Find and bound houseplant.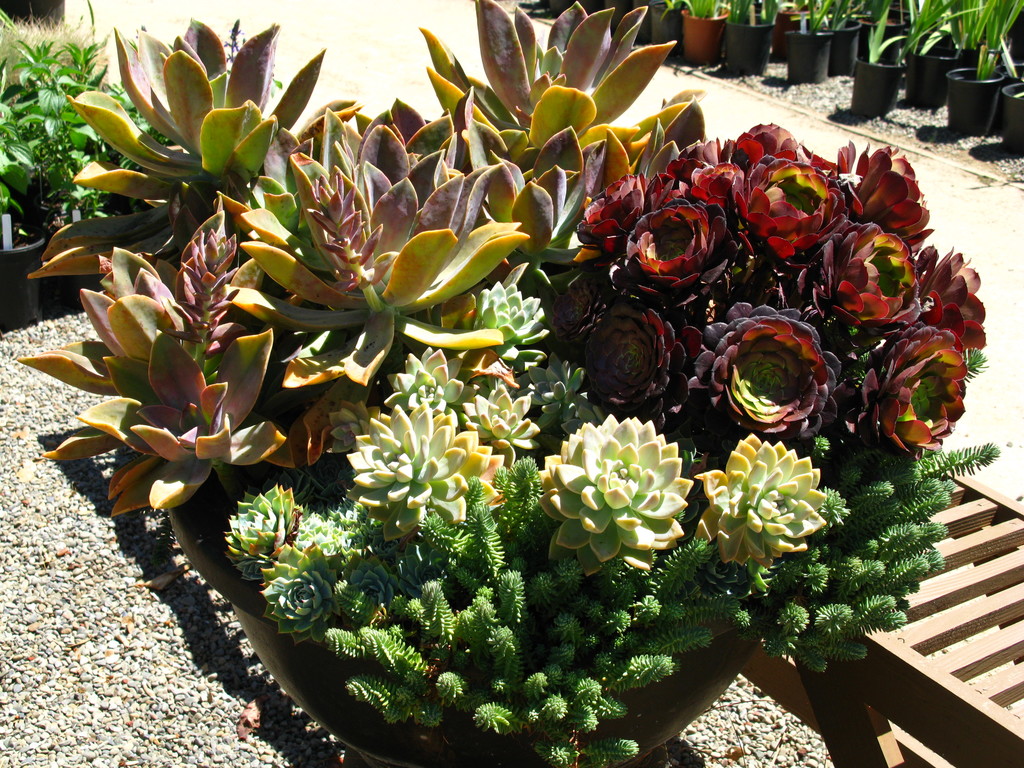
Bound: {"x1": 637, "y1": 0, "x2": 684, "y2": 61}.
